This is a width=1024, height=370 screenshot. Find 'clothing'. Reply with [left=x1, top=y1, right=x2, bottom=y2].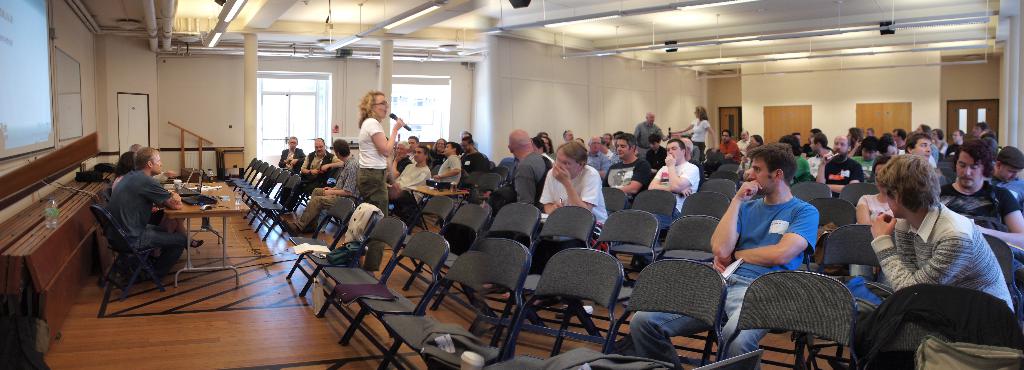
[left=434, top=151, right=460, bottom=186].
